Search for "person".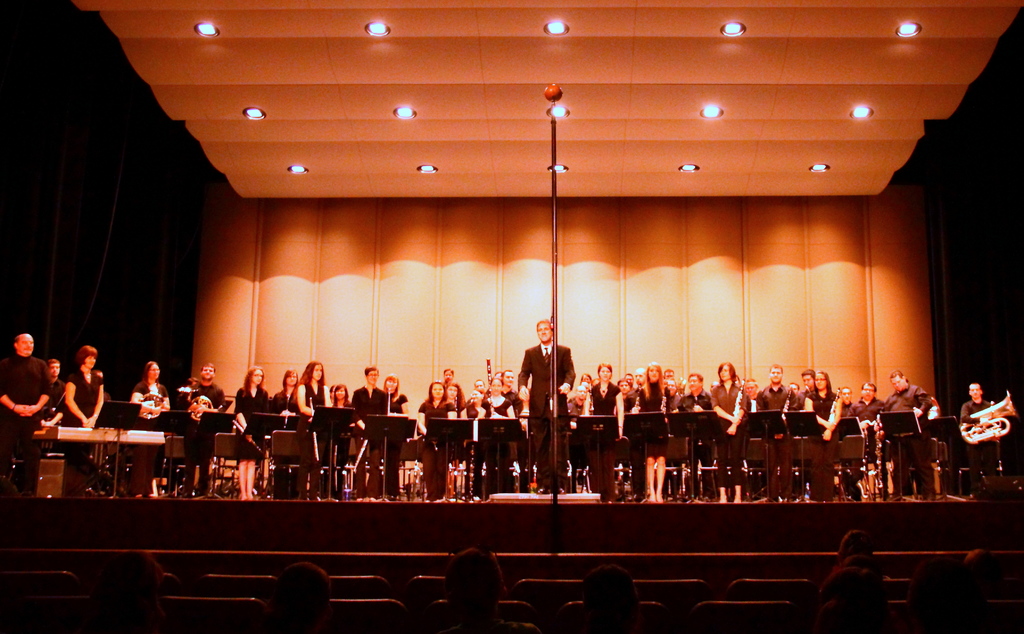
Found at <box>292,357,339,494</box>.
